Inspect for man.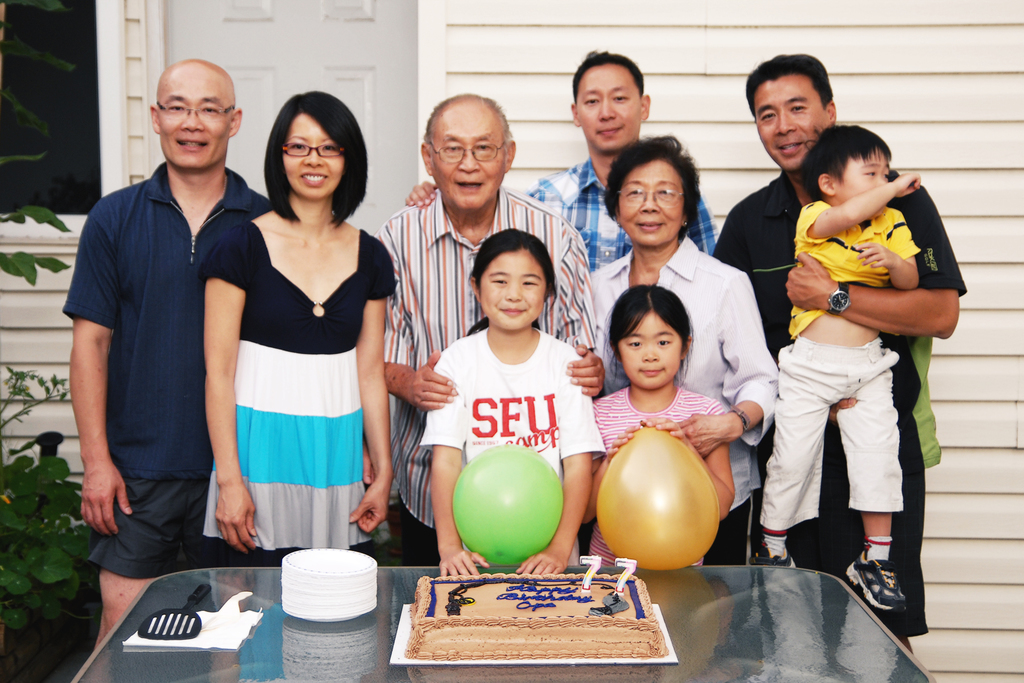
Inspection: left=399, top=47, right=719, bottom=266.
